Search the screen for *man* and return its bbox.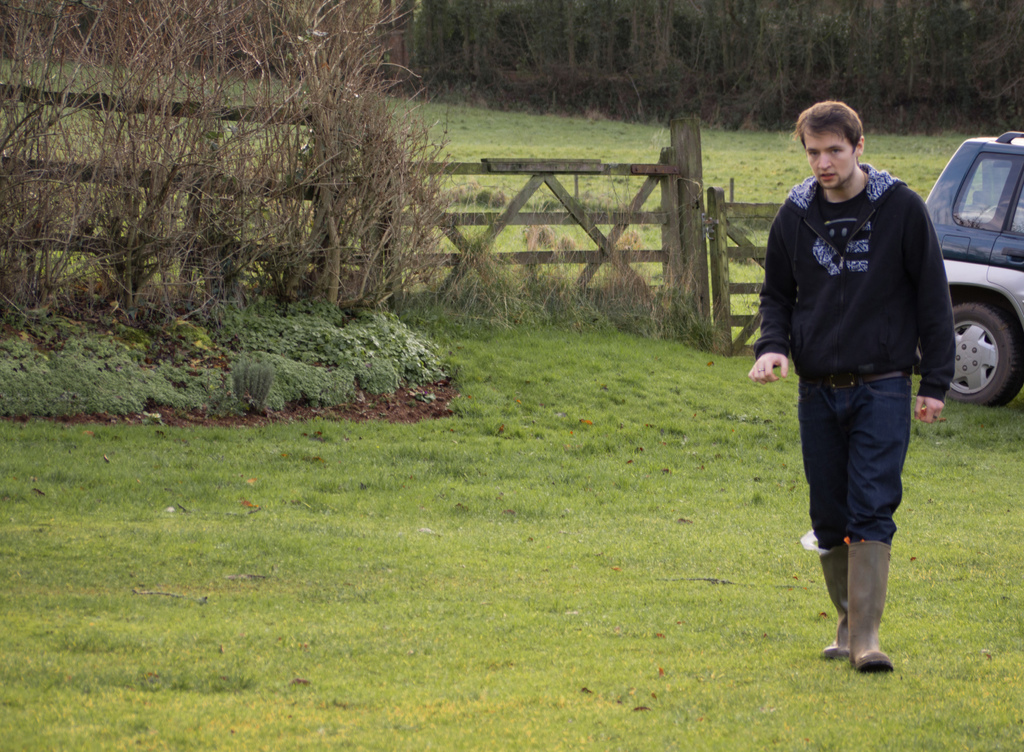
Found: BBox(762, 108, 961, 665).
